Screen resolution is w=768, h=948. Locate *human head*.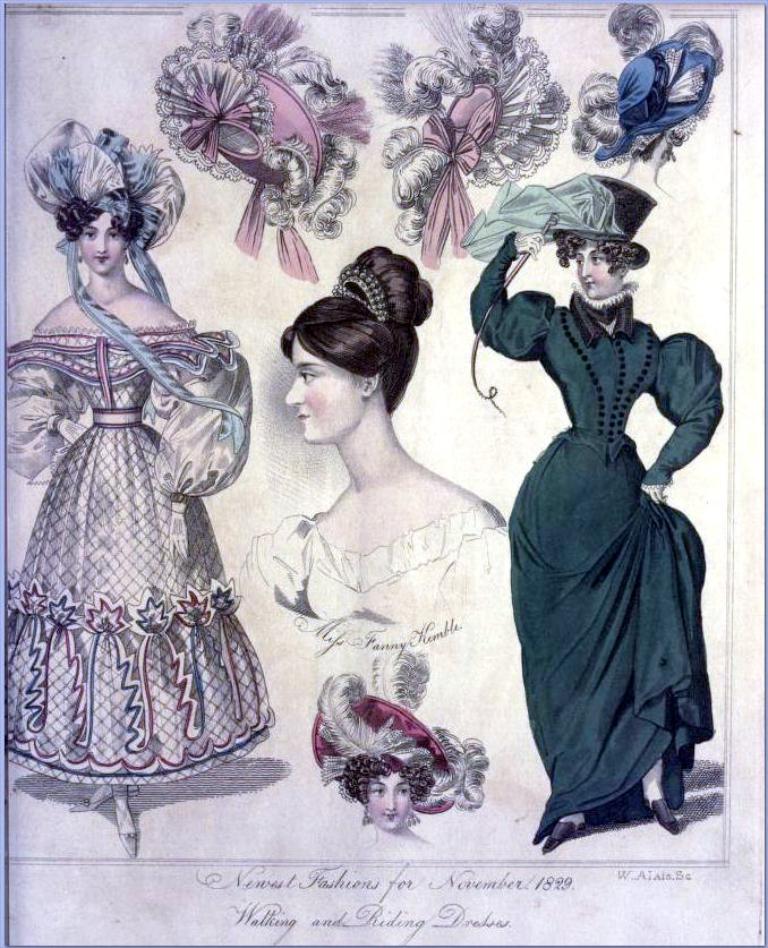
(305, 674, 484, 831).
